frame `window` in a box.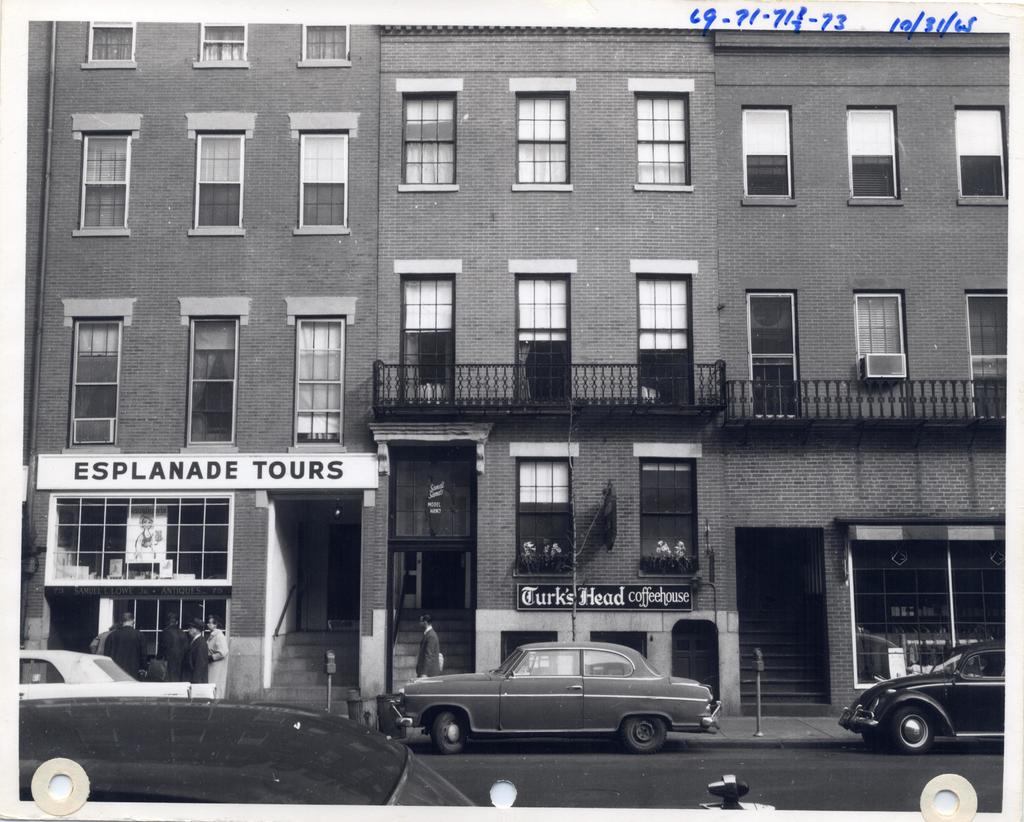
[x1=507, y1=78, x2=576, y2=193].
